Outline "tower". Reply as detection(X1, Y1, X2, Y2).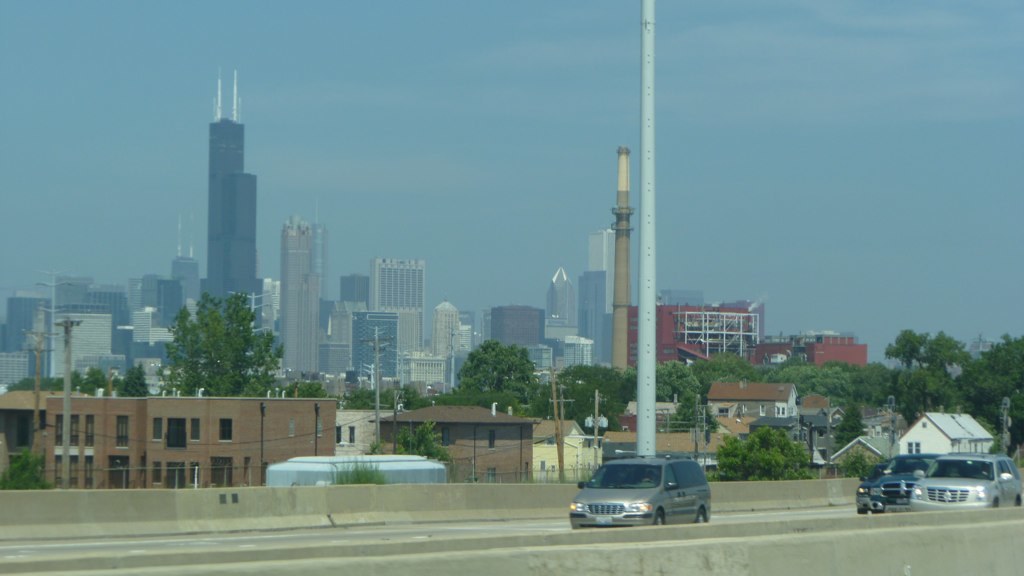
detection(490, 312, 541, 382).
